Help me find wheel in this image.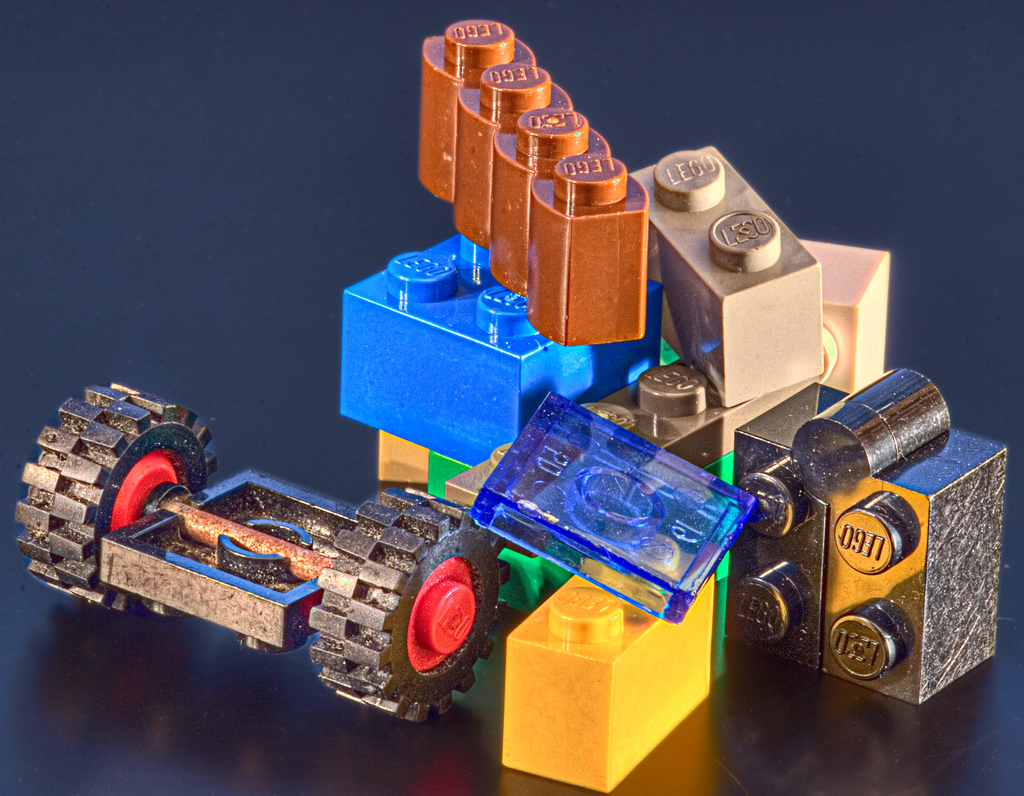
Found it: l=307, t=489, r=512, b=726.
